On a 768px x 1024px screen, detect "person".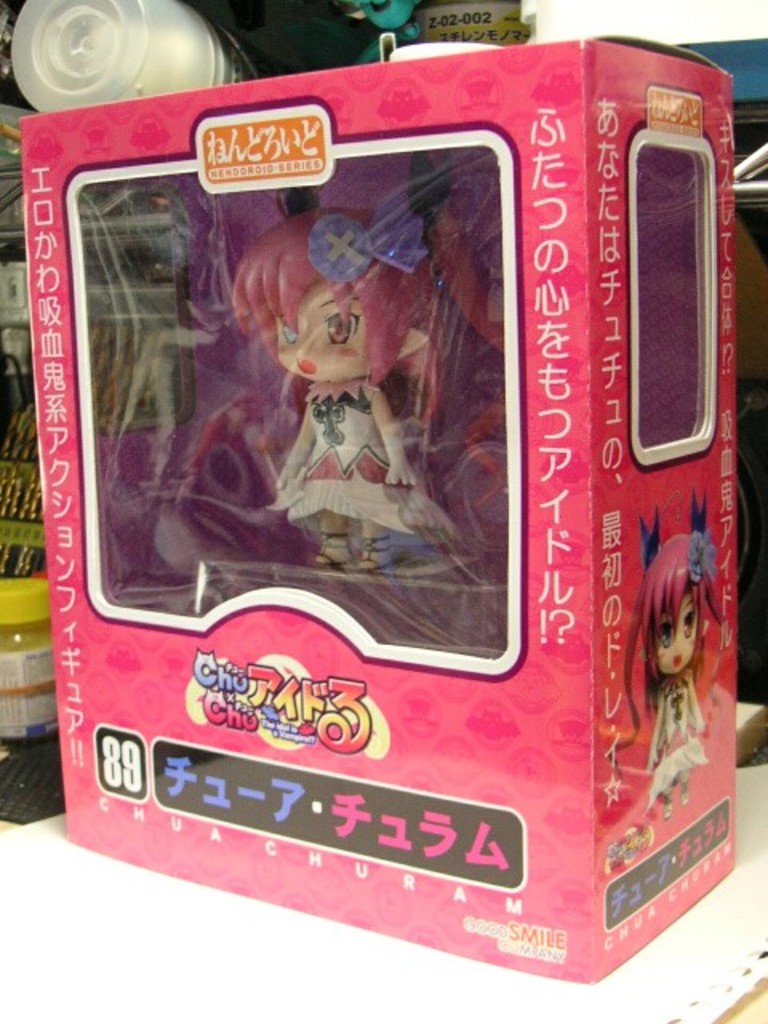
[232,142,464,622].
